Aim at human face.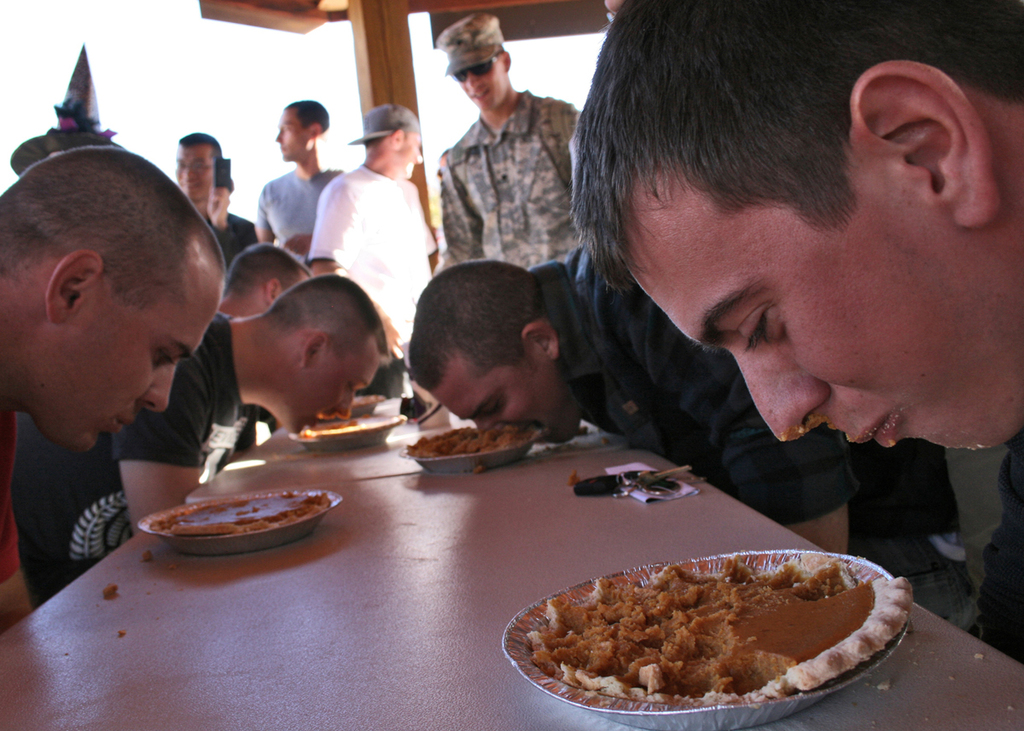
Aimed at region(34, 275, 218, 454).
